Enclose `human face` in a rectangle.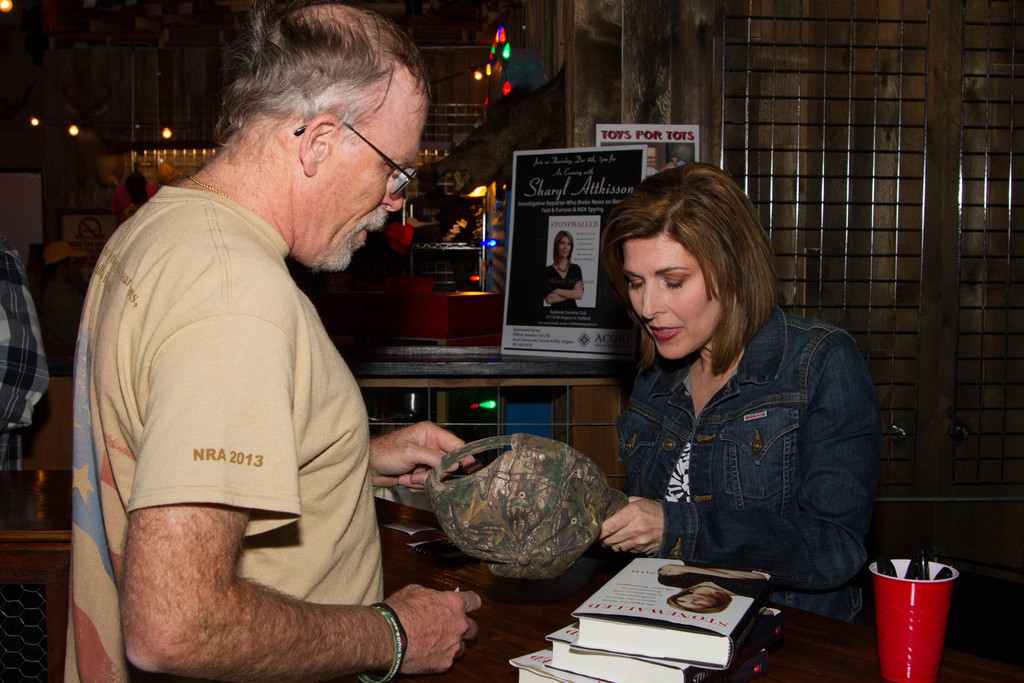
pyautogui.locateOnScreen(558, 234, 573, 256).
